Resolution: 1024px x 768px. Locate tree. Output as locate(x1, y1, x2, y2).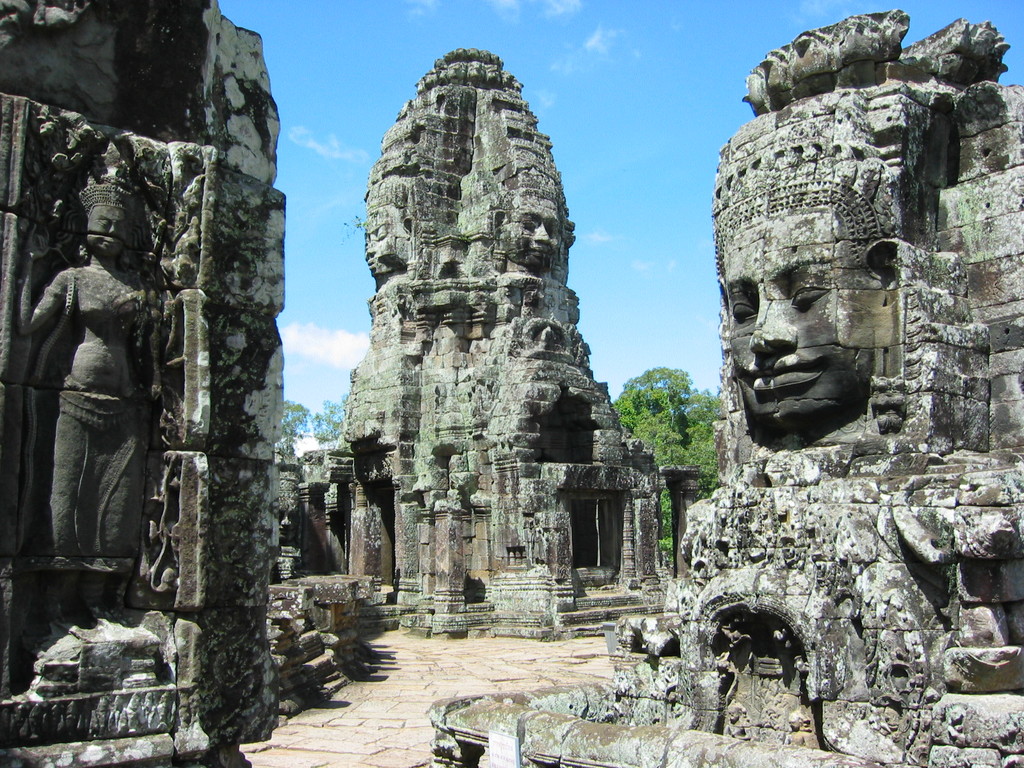
locate(277, 397, 312, 452).
